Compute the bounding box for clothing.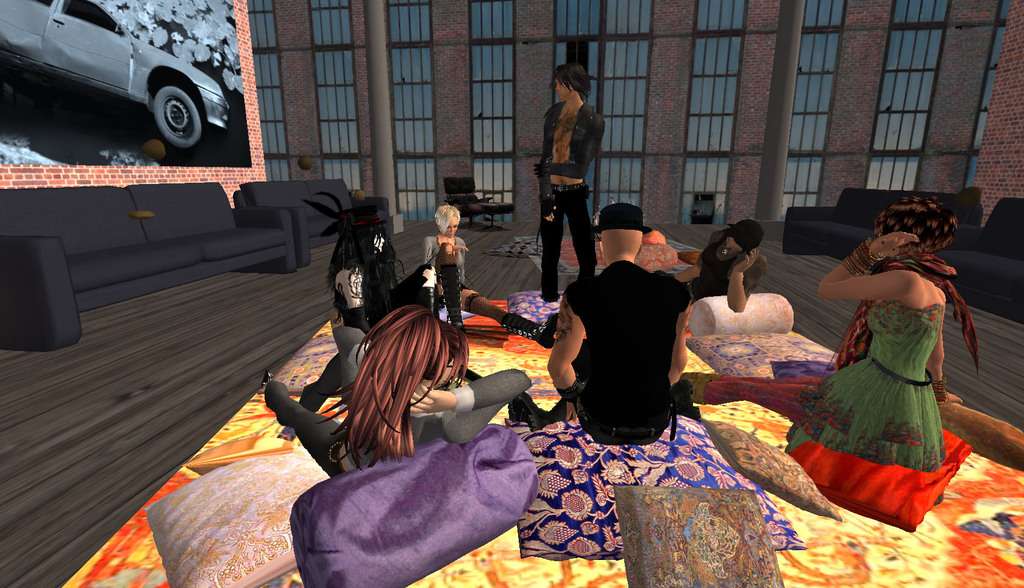
locate(339, 255, 439, 330).
